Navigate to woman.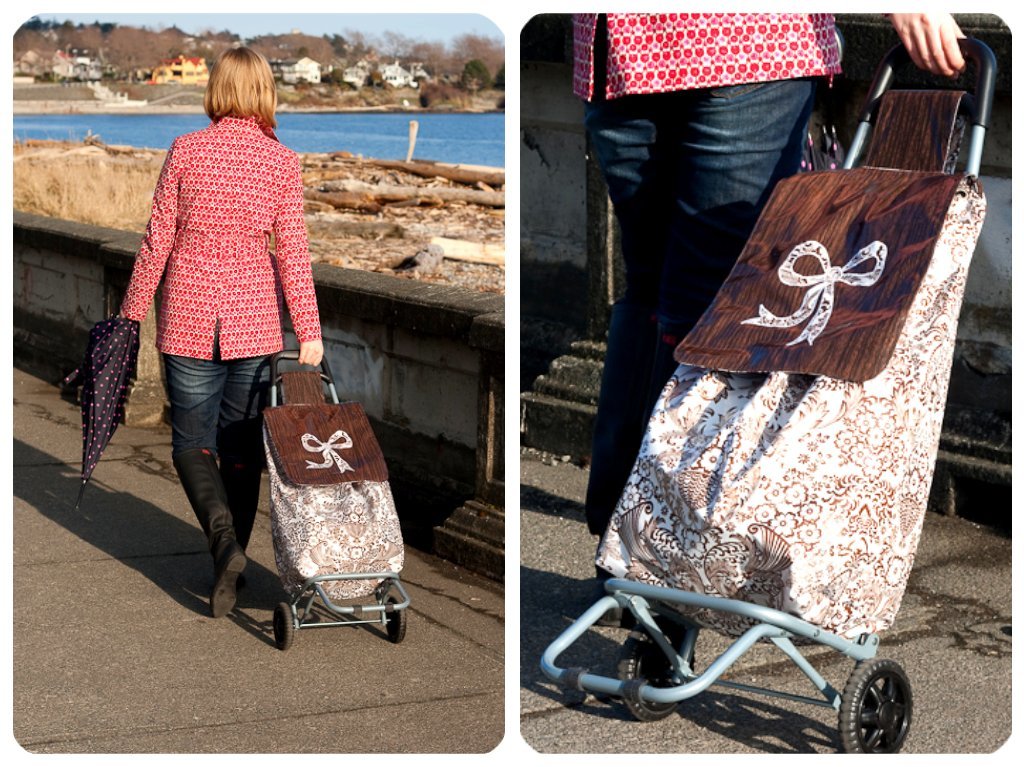
Navigation target: [x1=110, y1=54, x2=318, y2=607].
